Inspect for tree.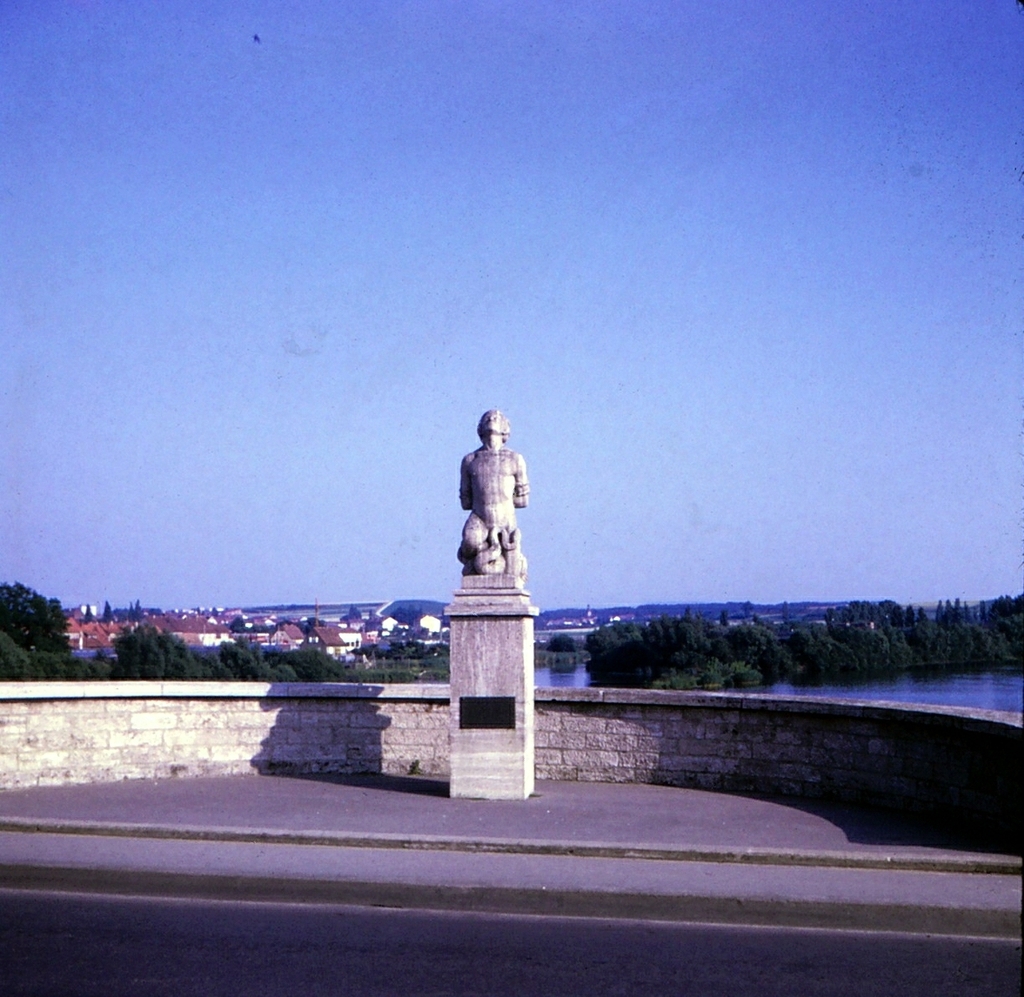
Inspection: bbox=[0, 575, 71, 651].
